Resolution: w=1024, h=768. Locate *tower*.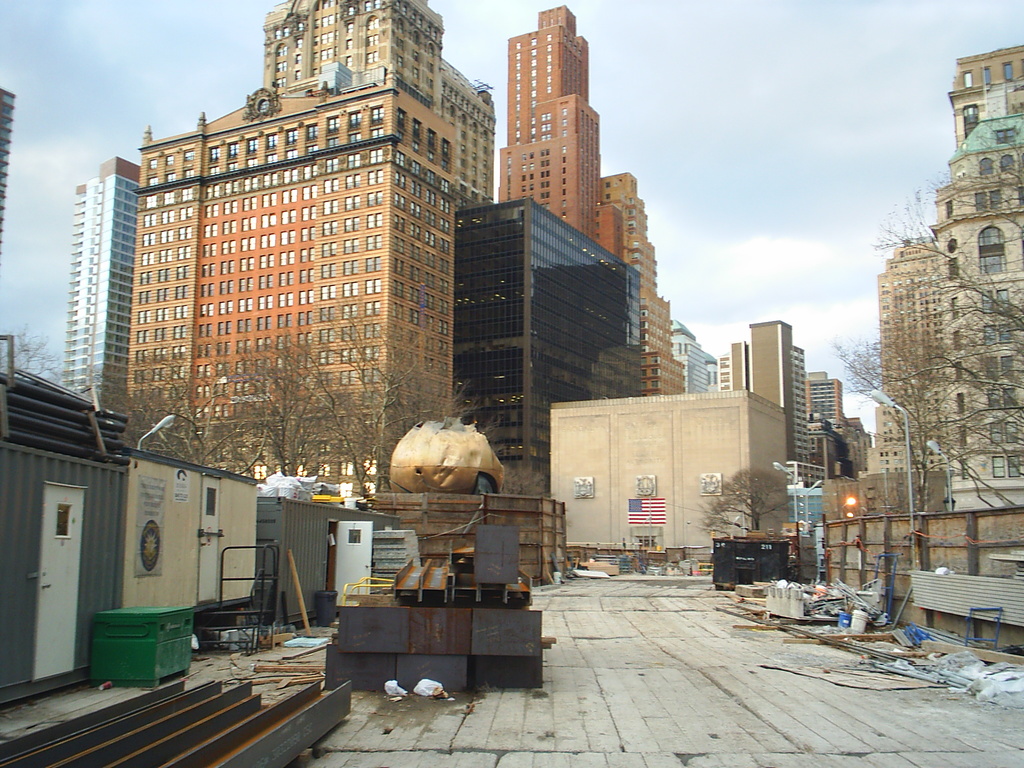
{"x1": 133, "y1": 0, "x2": 493, "y2": 495}.
